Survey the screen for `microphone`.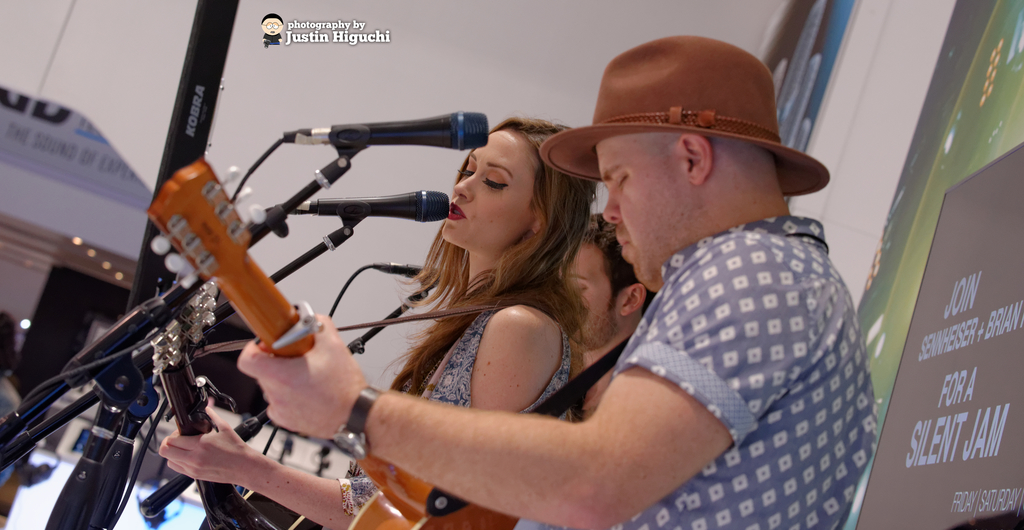
Survey found: [left=372, top=265, right=425, bottom=279].
